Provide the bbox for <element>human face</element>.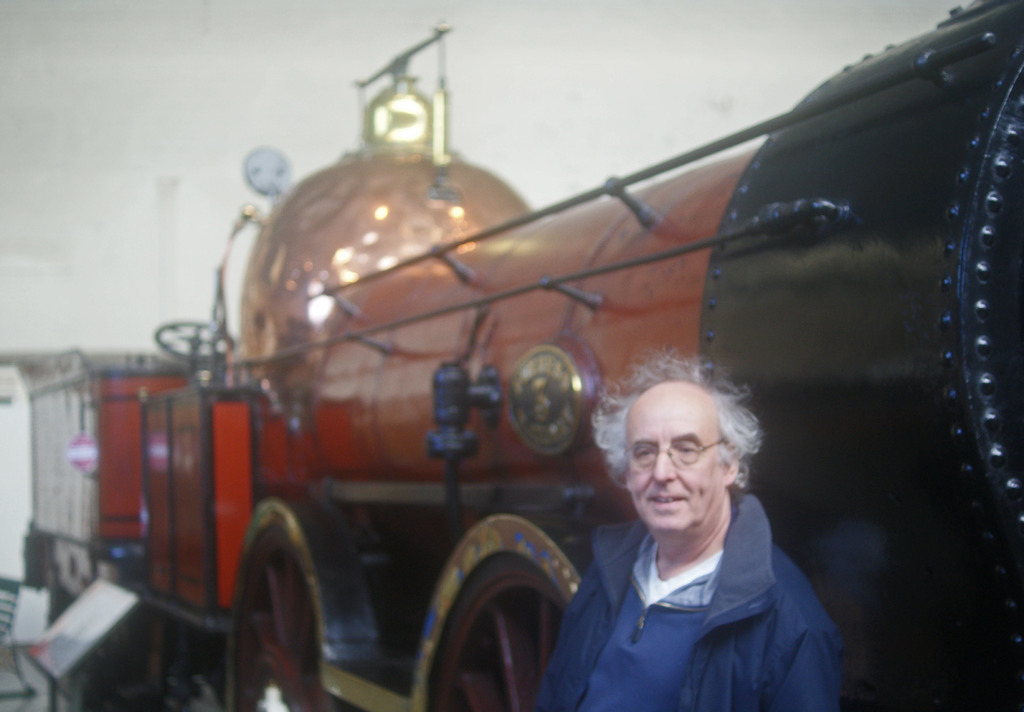
627, 389, 726, 533.
